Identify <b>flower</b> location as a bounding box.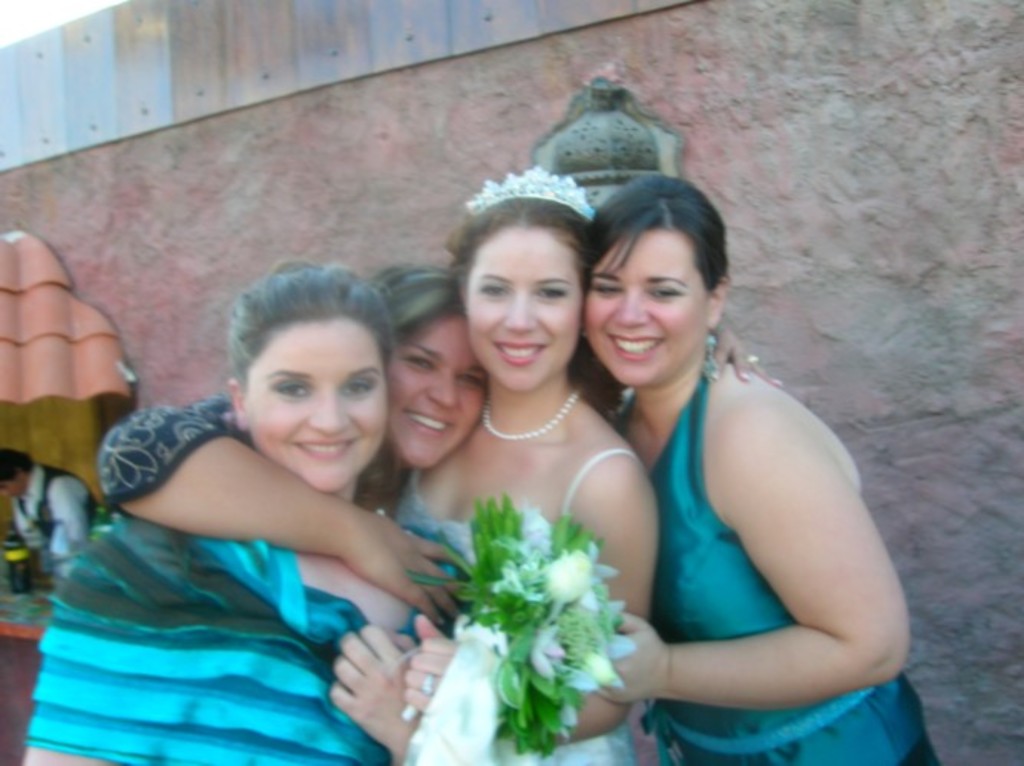
(529,628,564,696).
